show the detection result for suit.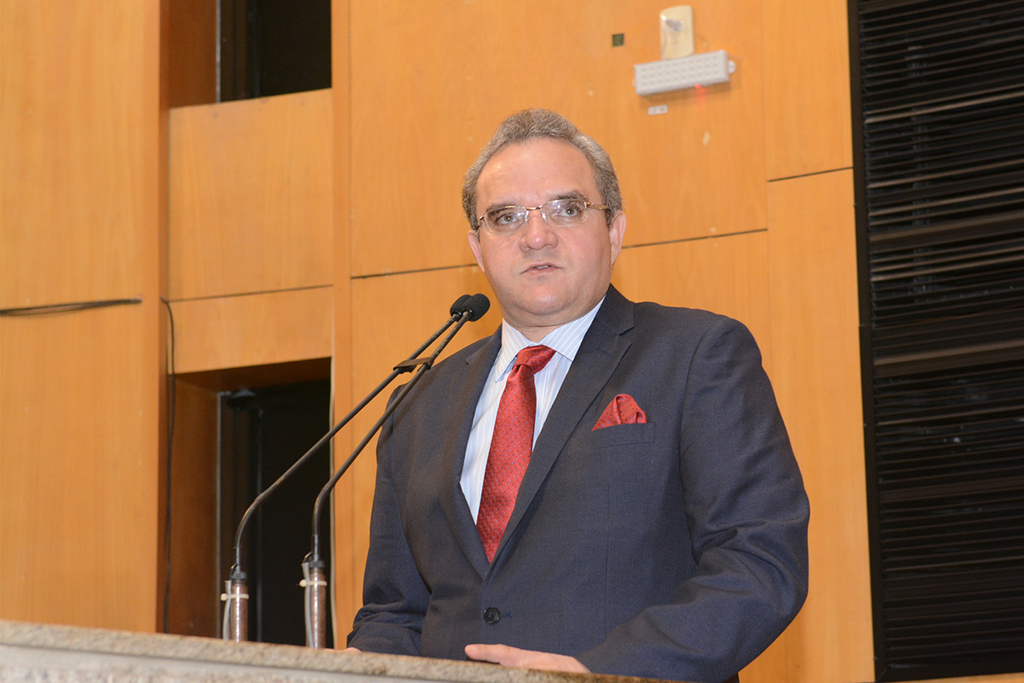
306, 275, 773, 653.
